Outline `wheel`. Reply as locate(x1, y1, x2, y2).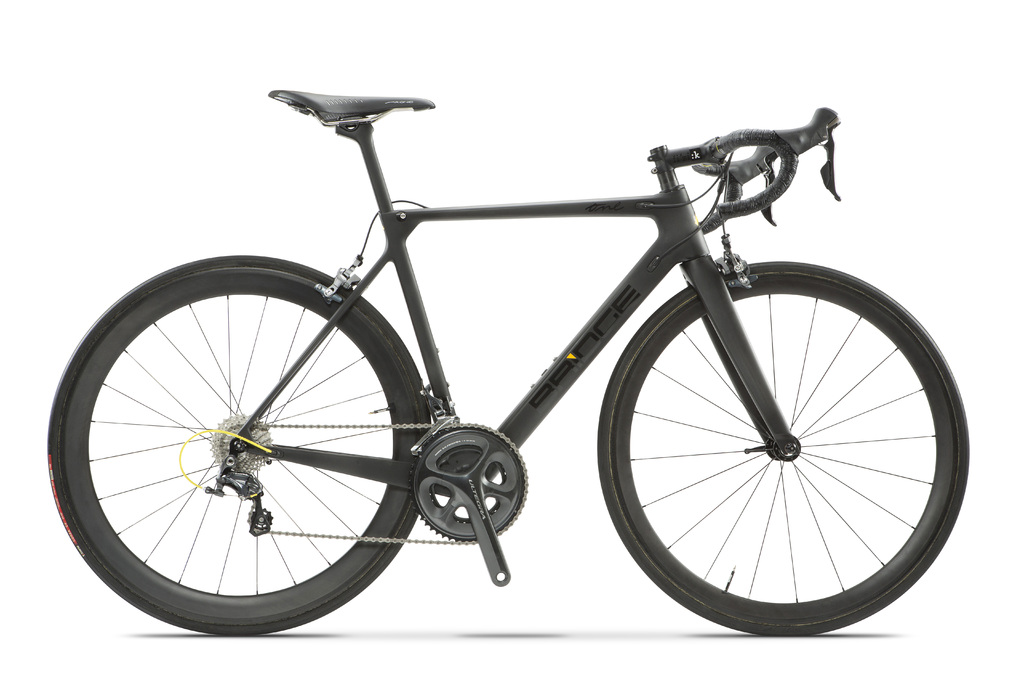
locate(594, 265, 961, 623).
